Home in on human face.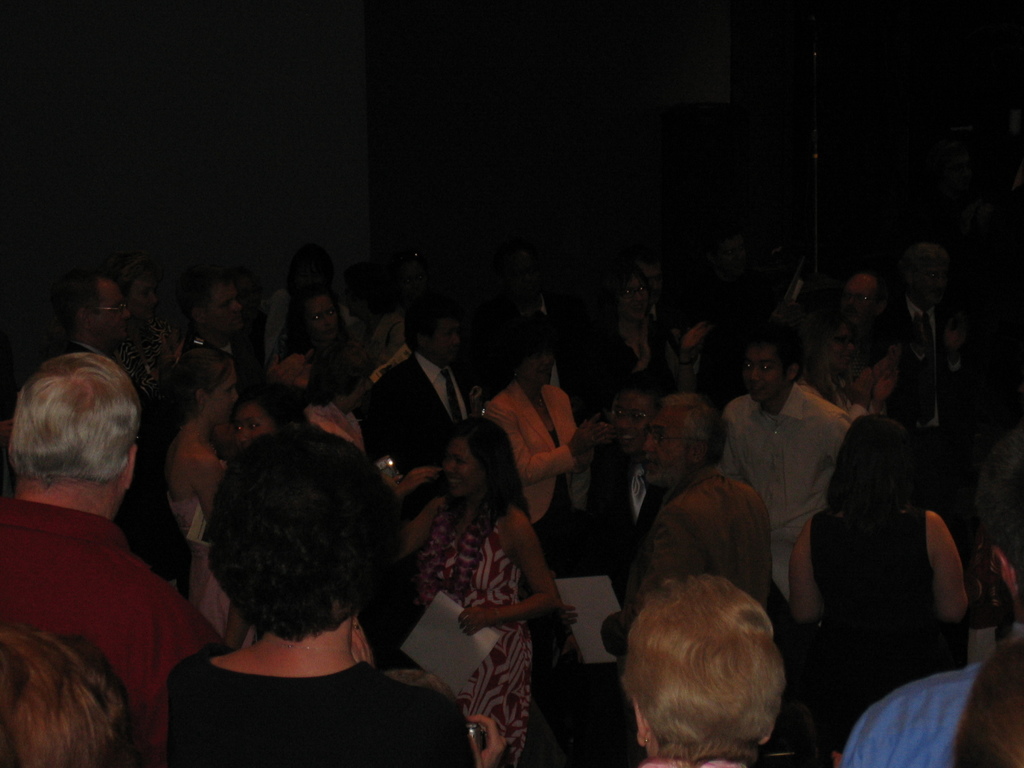
Homed in at crop(203, 280, 243, 330).
